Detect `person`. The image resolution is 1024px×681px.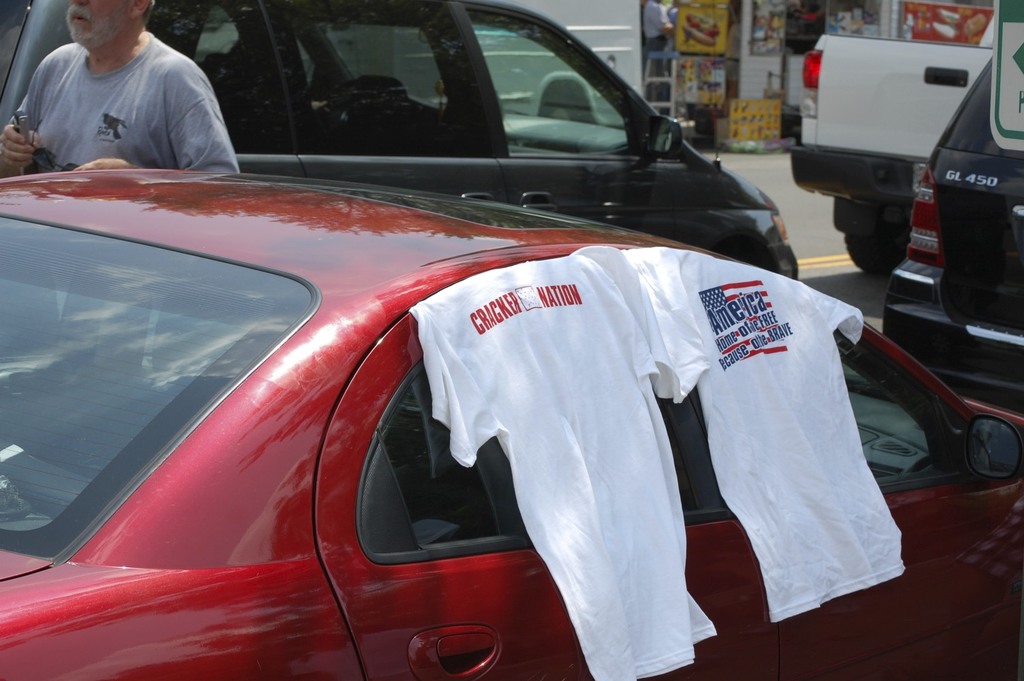
box(20, 0, 248, 172).
